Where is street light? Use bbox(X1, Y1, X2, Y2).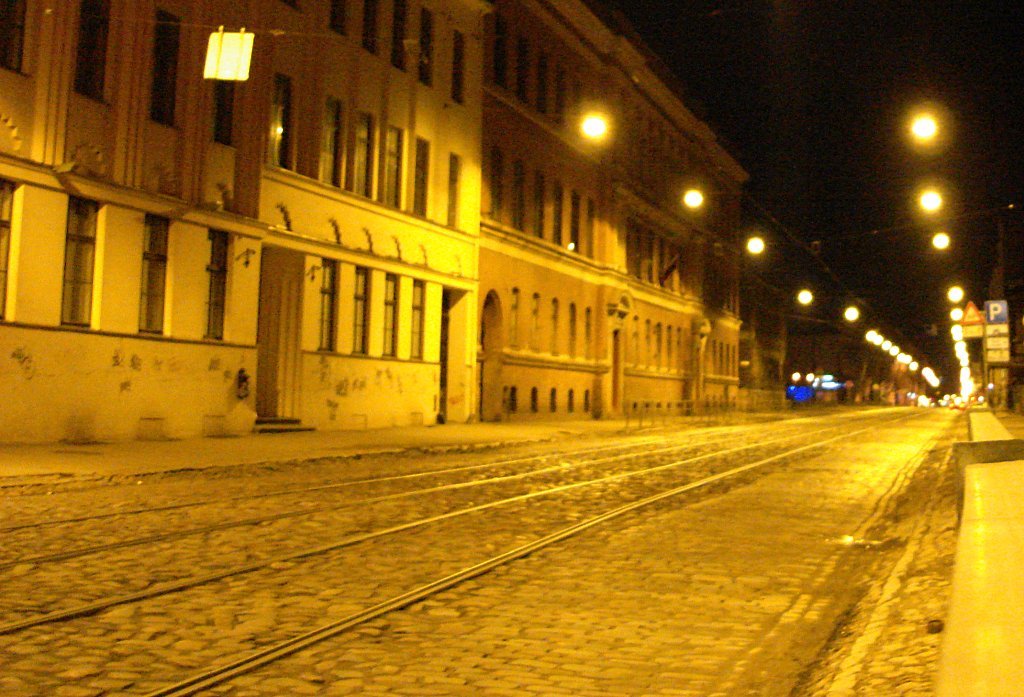
bbox(910, 109, 938, 144).
